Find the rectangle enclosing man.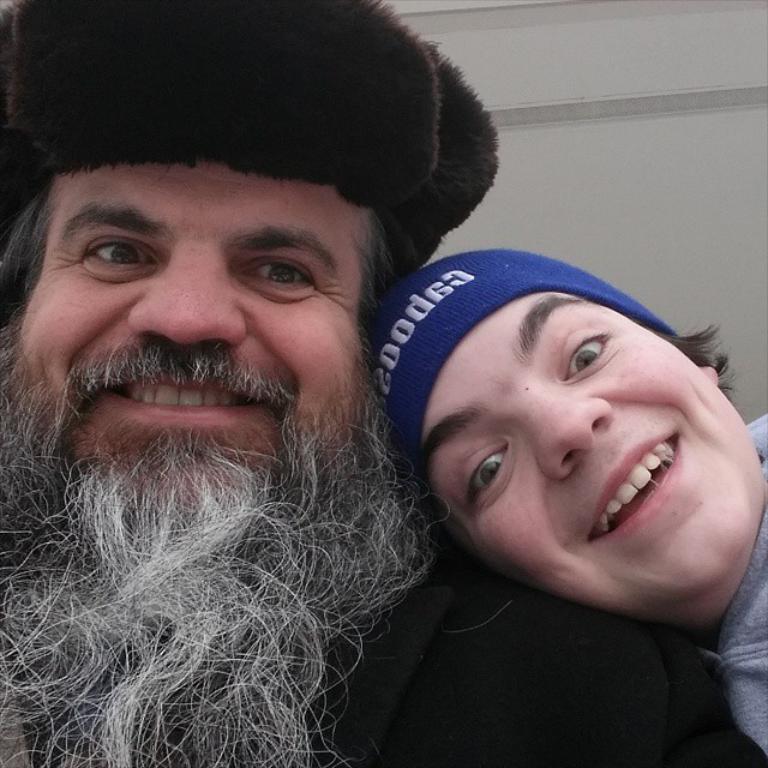
0, 17, 592, 755.
